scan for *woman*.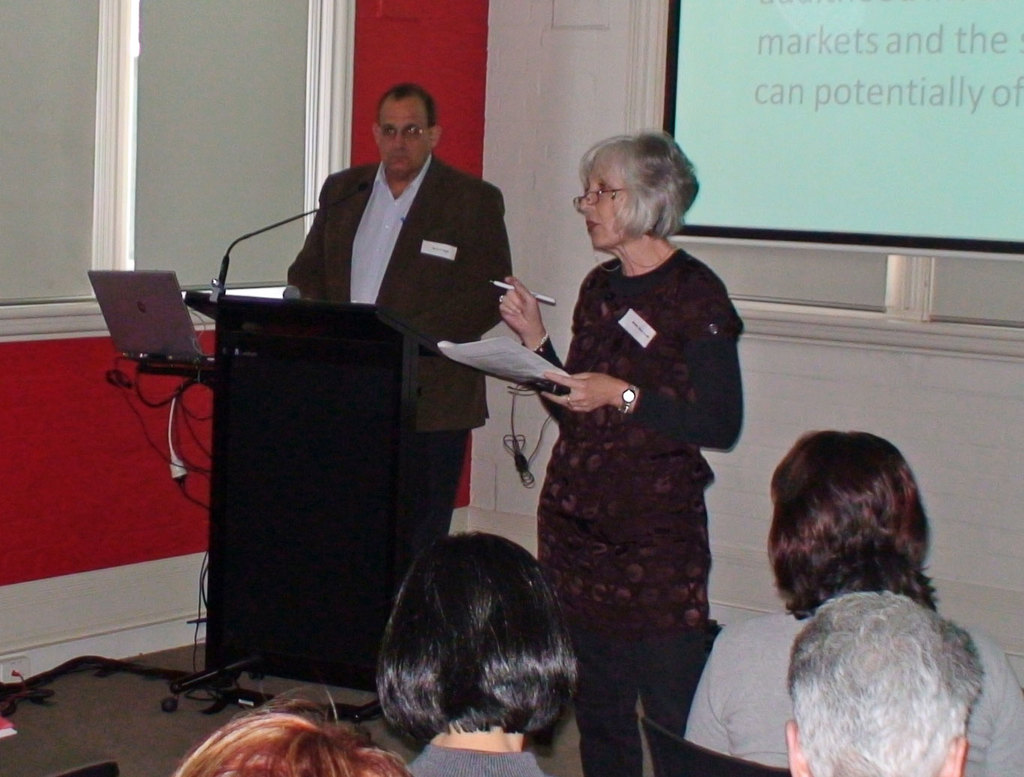
Scan result: box=[176, 682, 415, 776].
